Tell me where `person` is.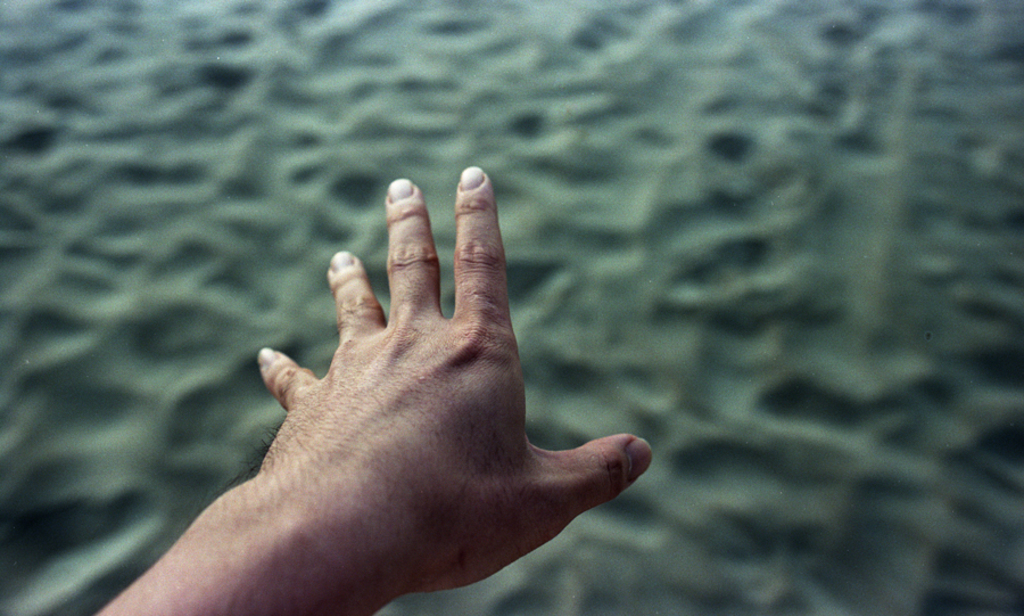
`person` is at 93 156 654 615.
